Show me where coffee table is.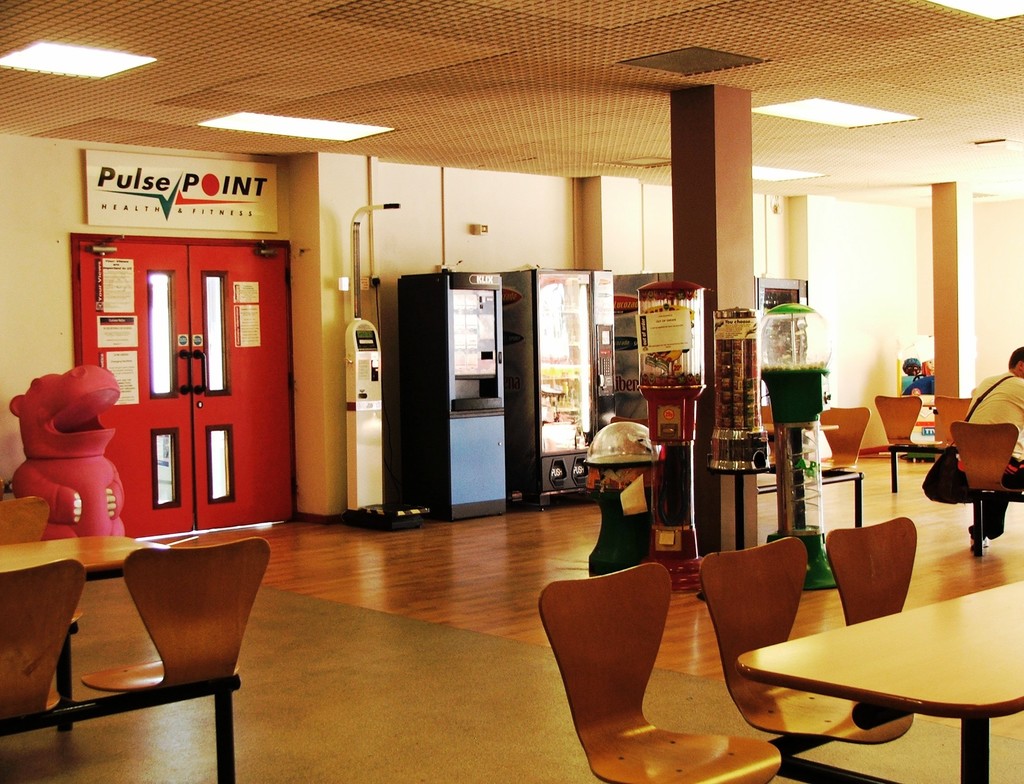
coffee table is at (left=748, top=570, right=1023, bottom=767).
